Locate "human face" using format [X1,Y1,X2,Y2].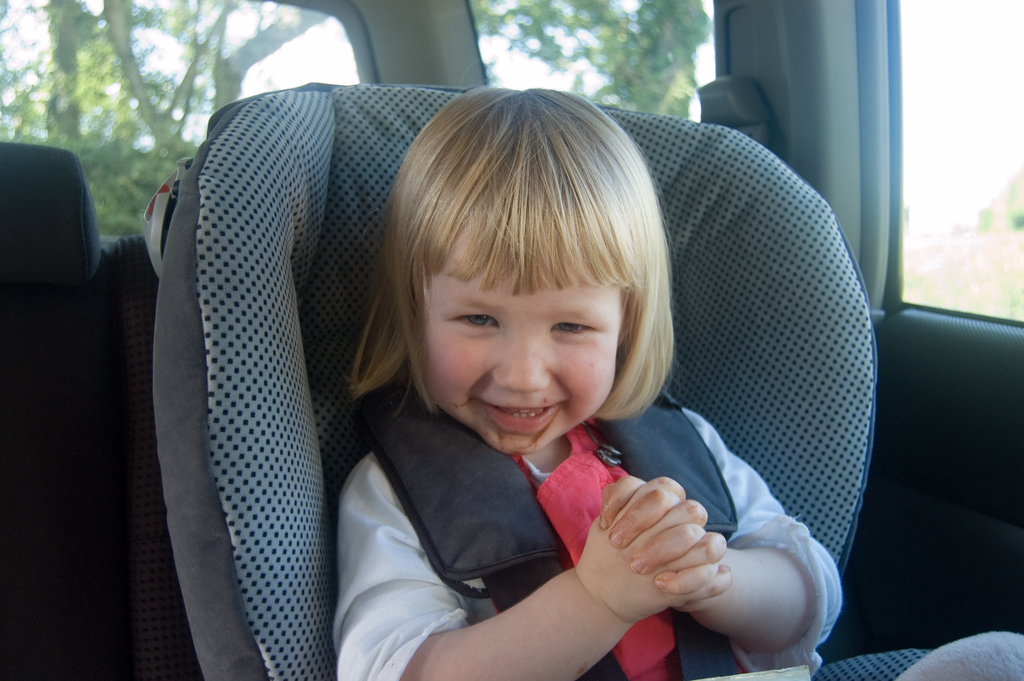
[420,216,621,455].
